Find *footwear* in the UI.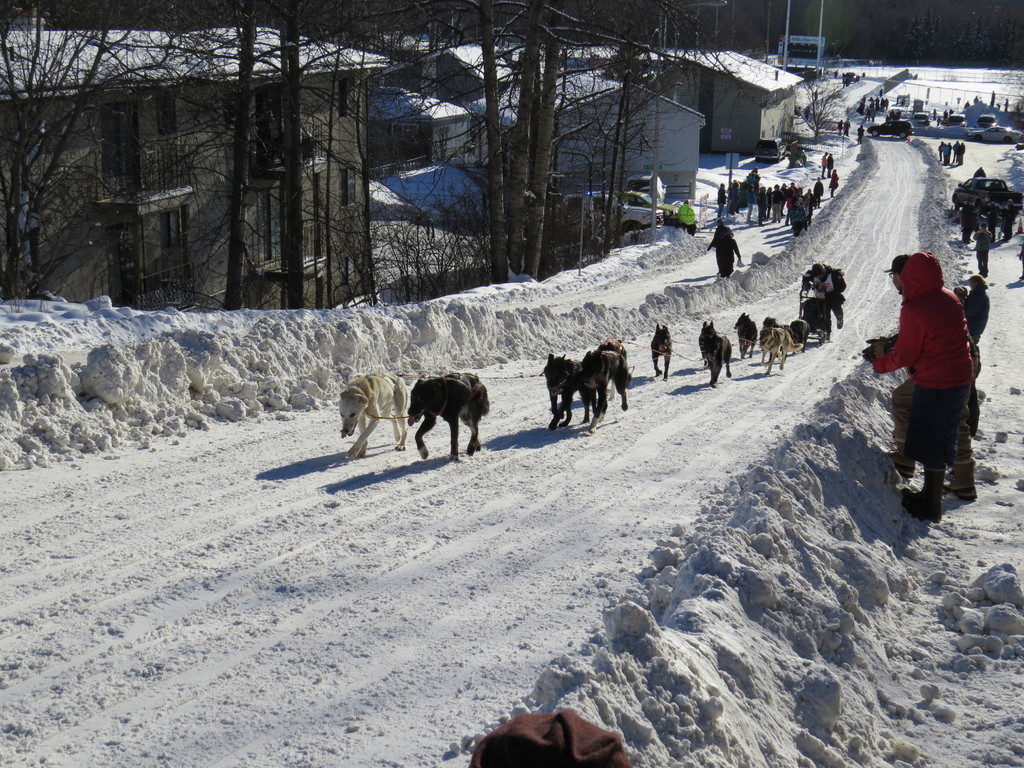
UI element at locate(902, 465, 945, 523).
